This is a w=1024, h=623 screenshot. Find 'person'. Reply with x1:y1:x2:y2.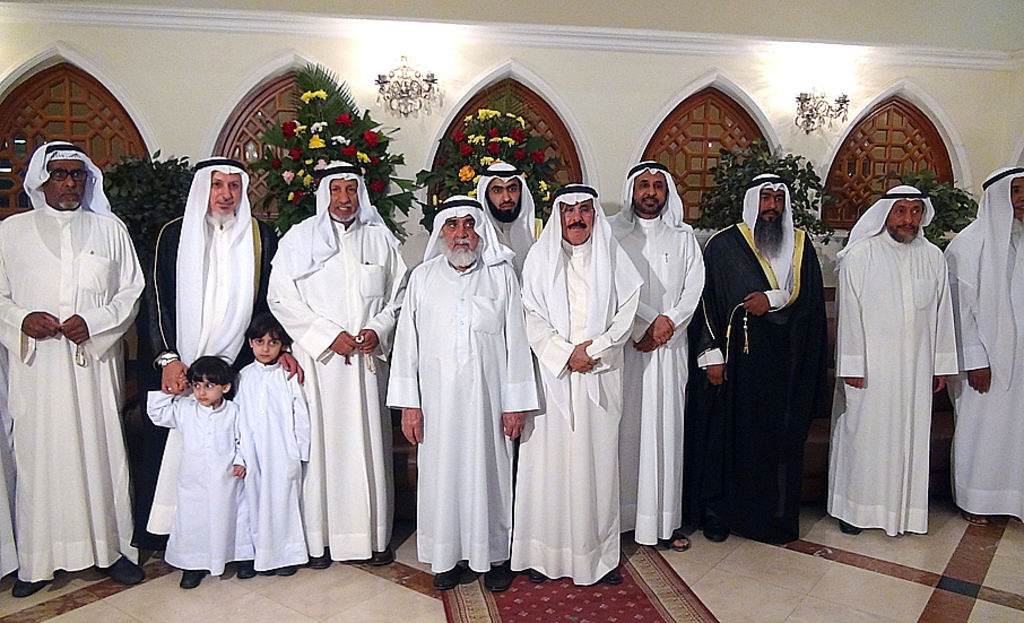
941:163:1023:526.
